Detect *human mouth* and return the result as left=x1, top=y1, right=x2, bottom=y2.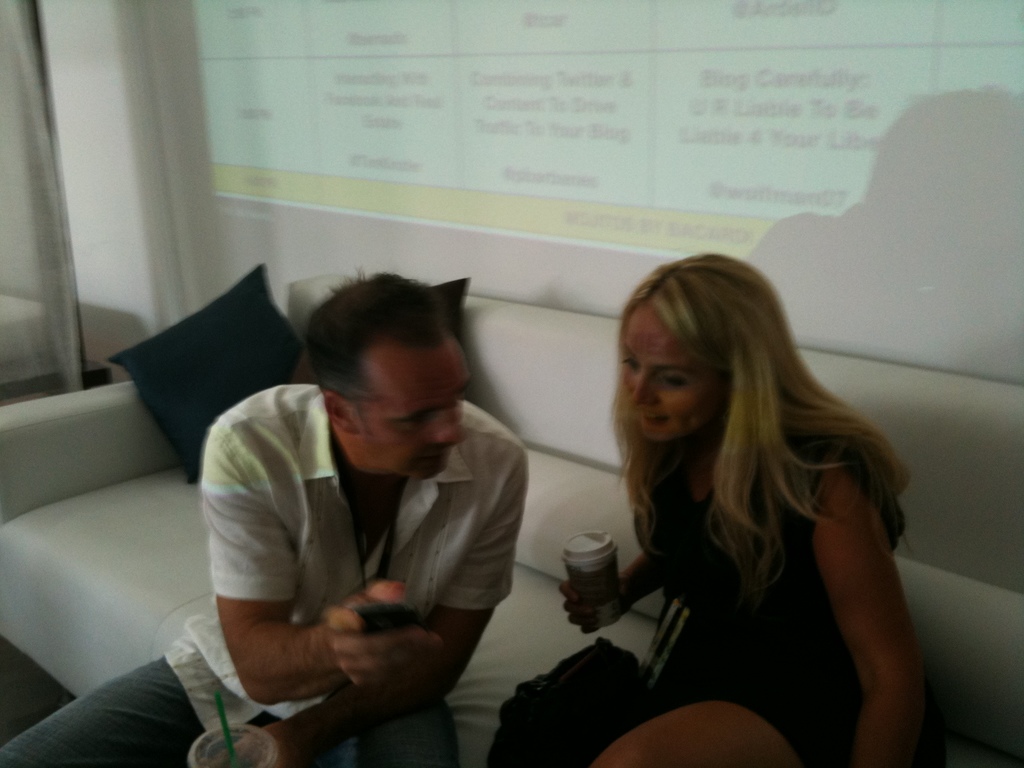
left=636, top=412, right=671, bottom=427.
